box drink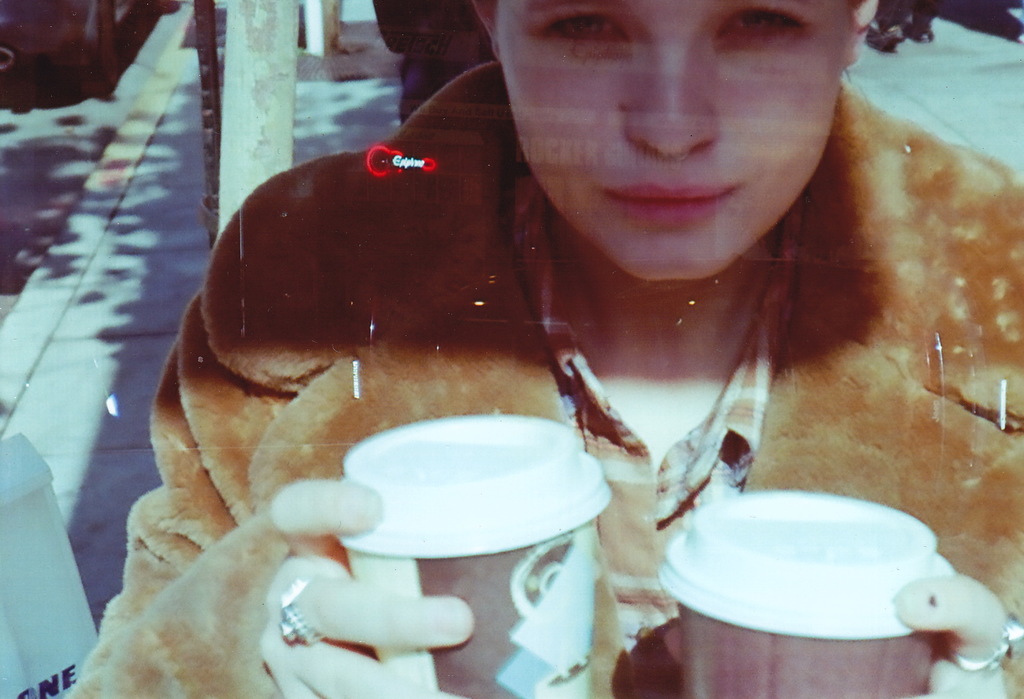
328:410:620:698
